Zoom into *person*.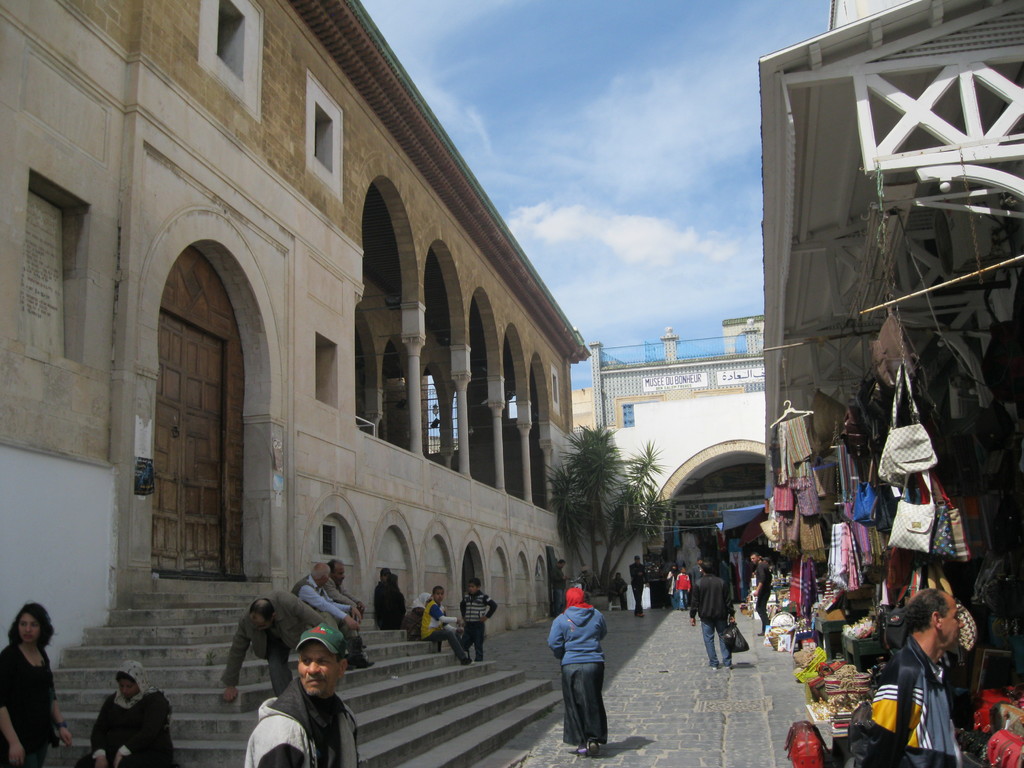
Zoom target: left=550, top=560, right=574, bottom=613.
